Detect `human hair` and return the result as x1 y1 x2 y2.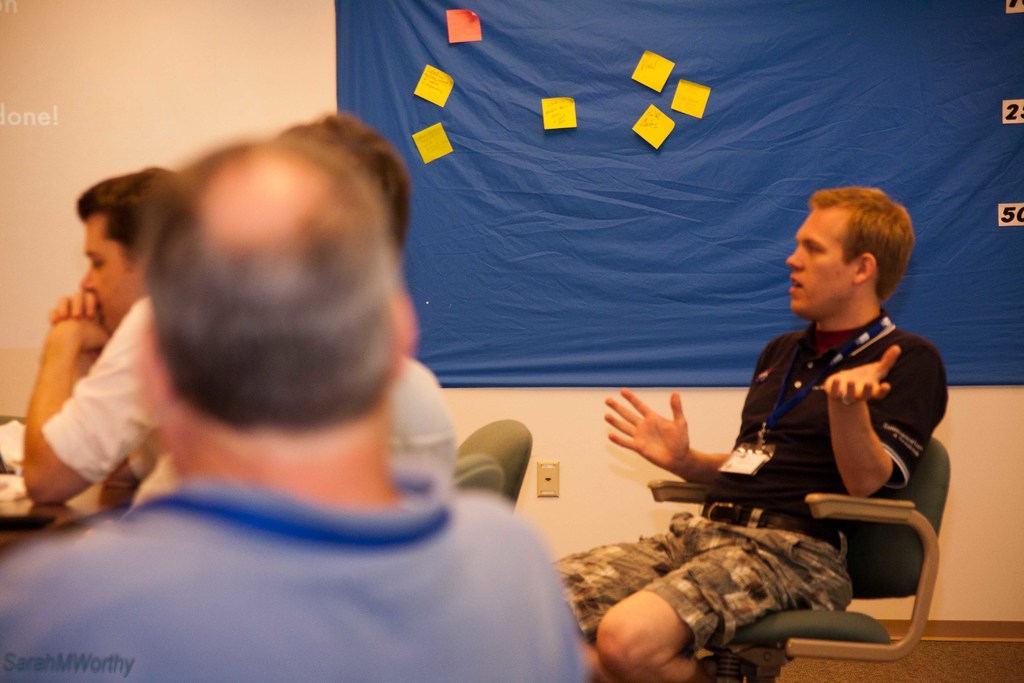
810 183 916 306.
